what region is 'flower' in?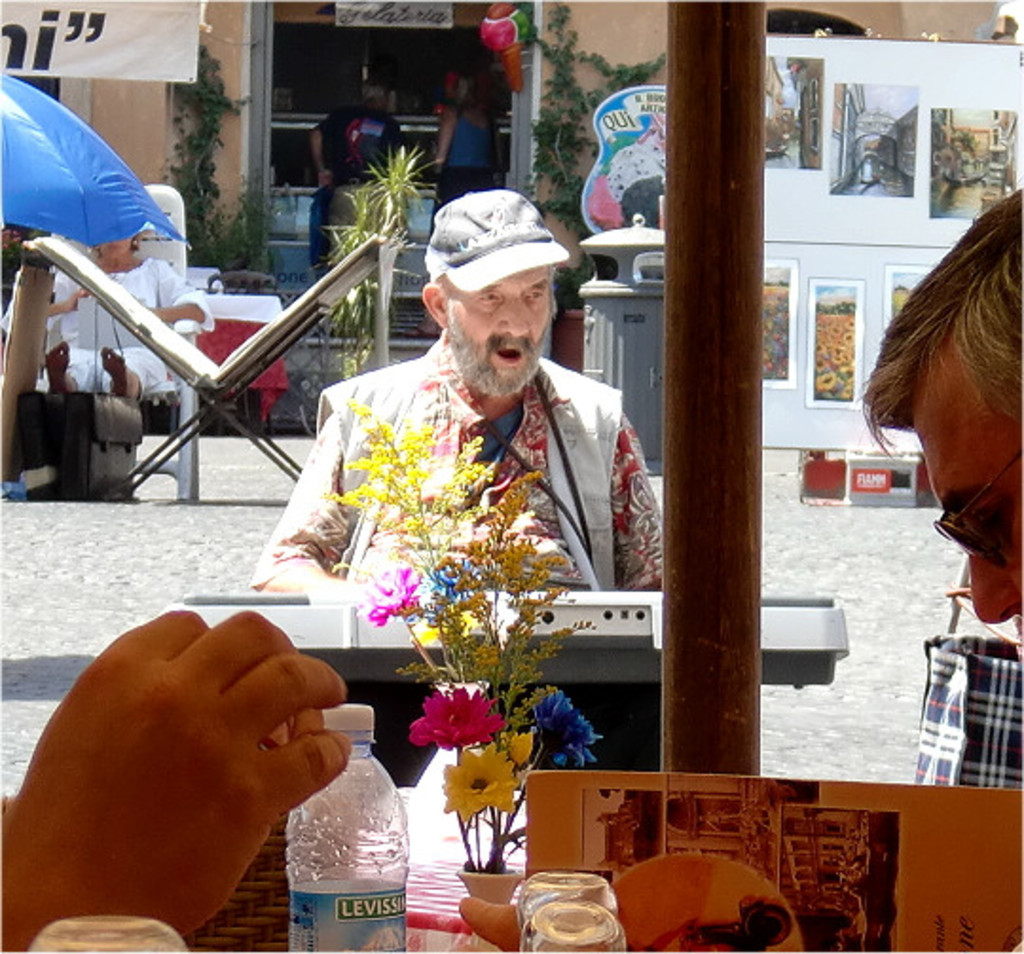
[x1=398, y1=696, x2=512, y2=789].
